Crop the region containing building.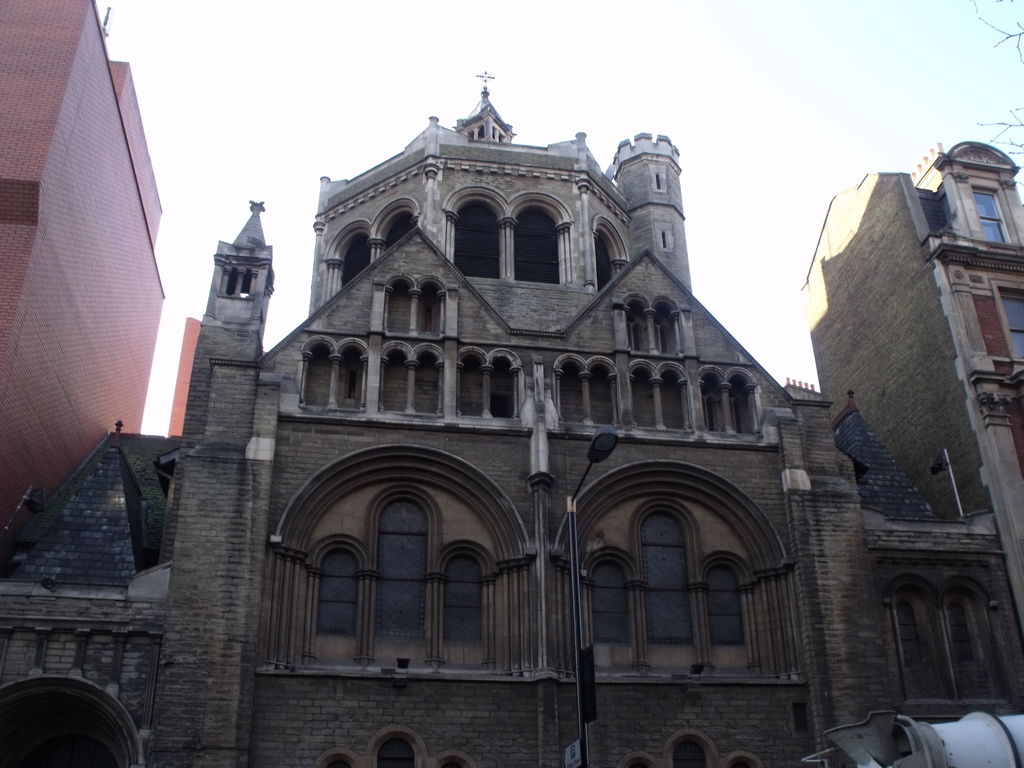
Crop region: 3/1/169/514.
